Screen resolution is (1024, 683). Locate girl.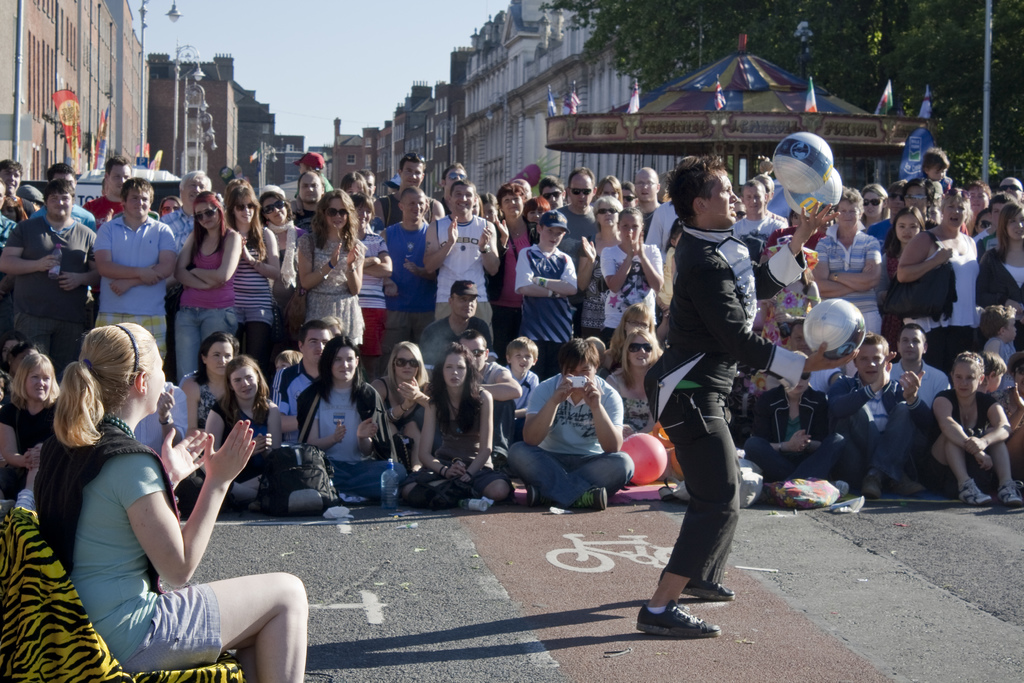
[159,196,182,220].
